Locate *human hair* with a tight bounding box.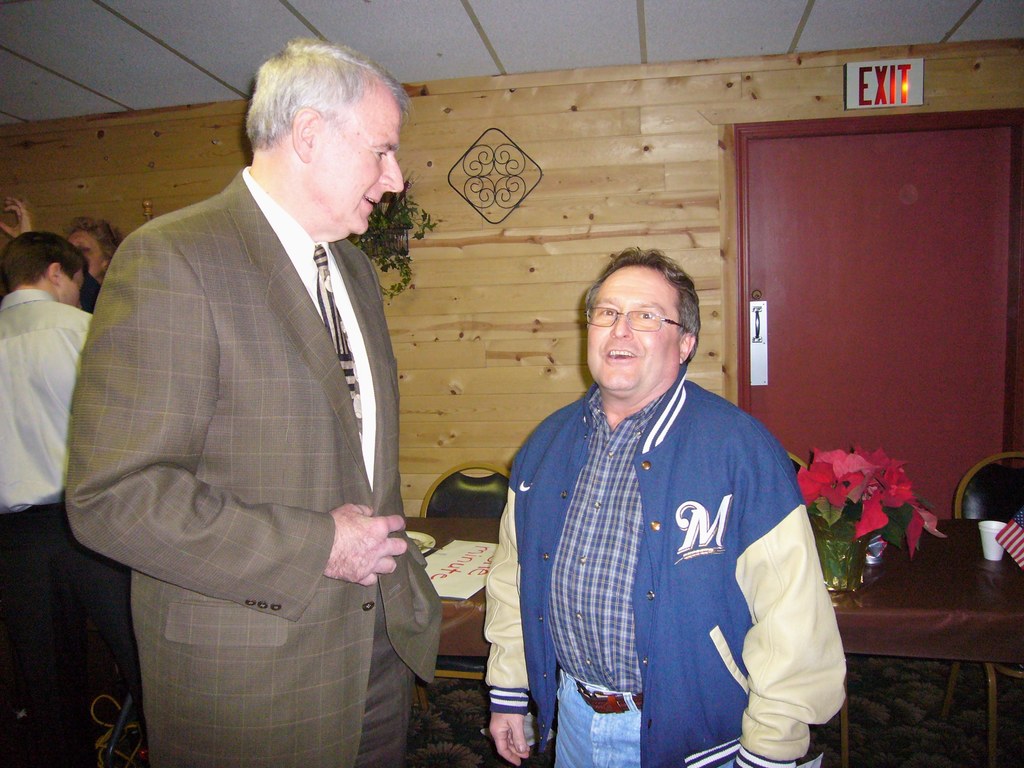
BBox(582, 253, 702, 371).
